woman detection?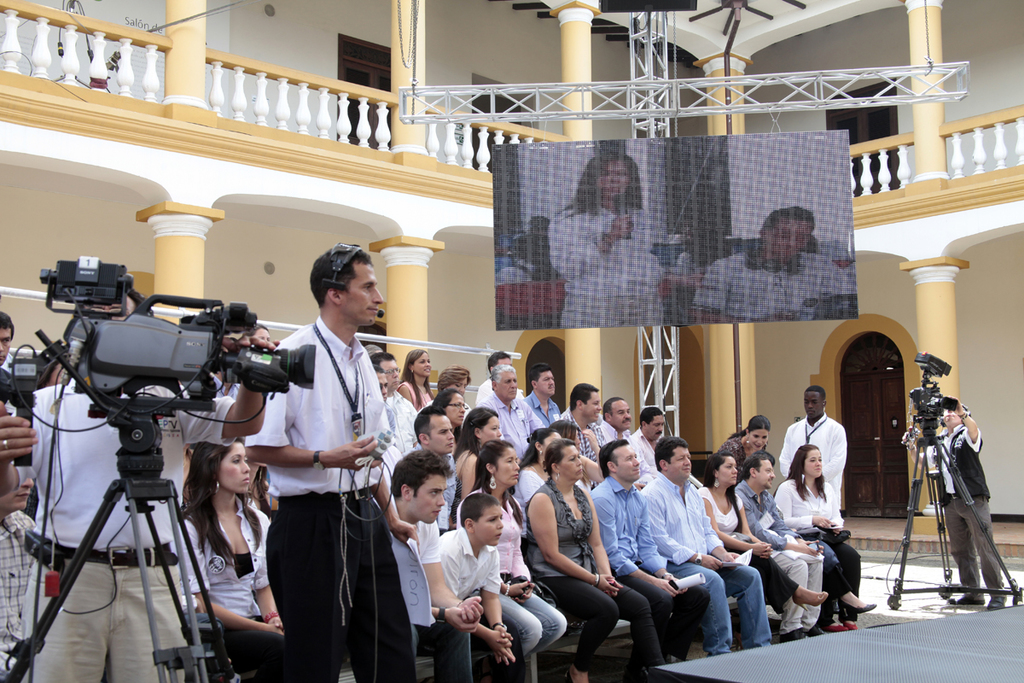
{"x1": 719, "y1": 416, "x2": 772, "y2": 488}
